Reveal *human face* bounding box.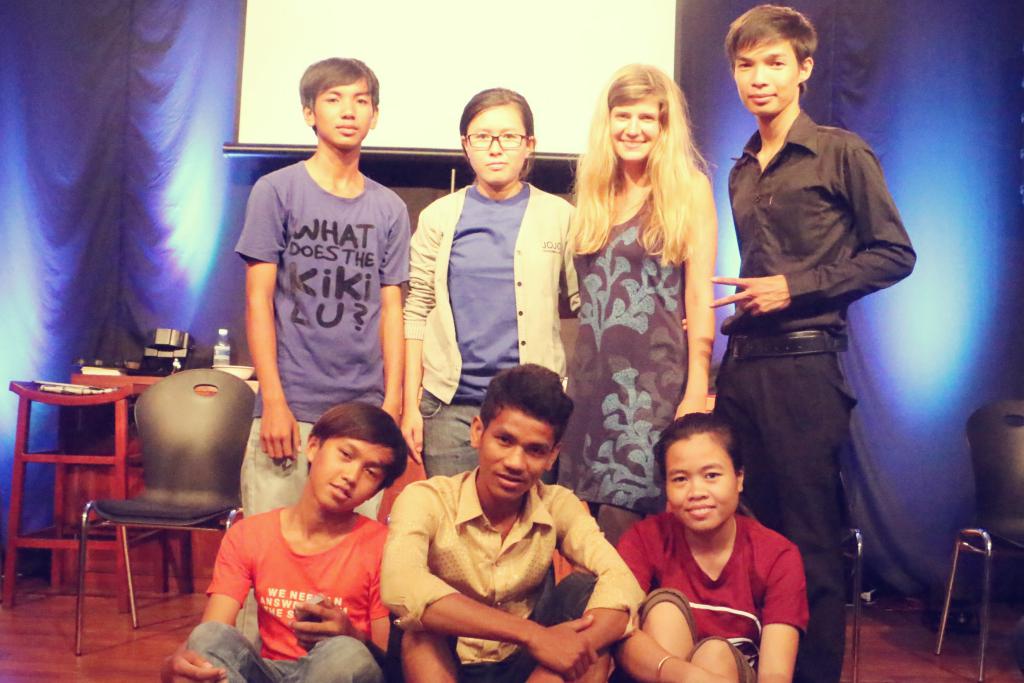
Revealed: rect(463, 109, 527, 184).
